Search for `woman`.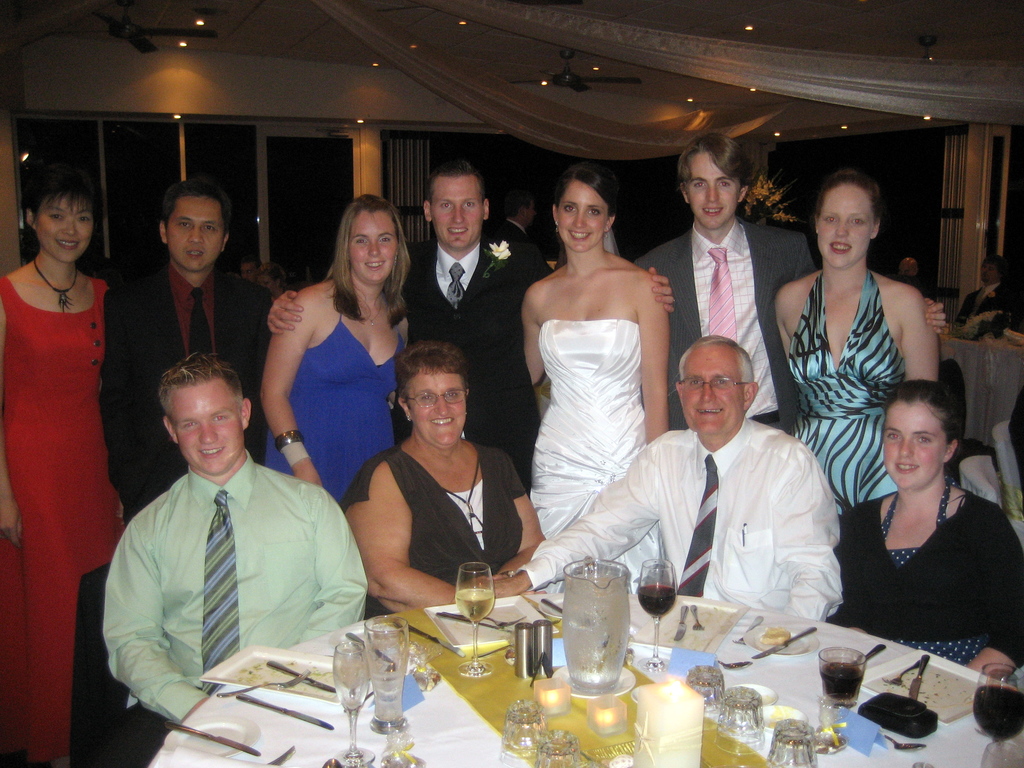
Found at (508, 158, 684, 666).
